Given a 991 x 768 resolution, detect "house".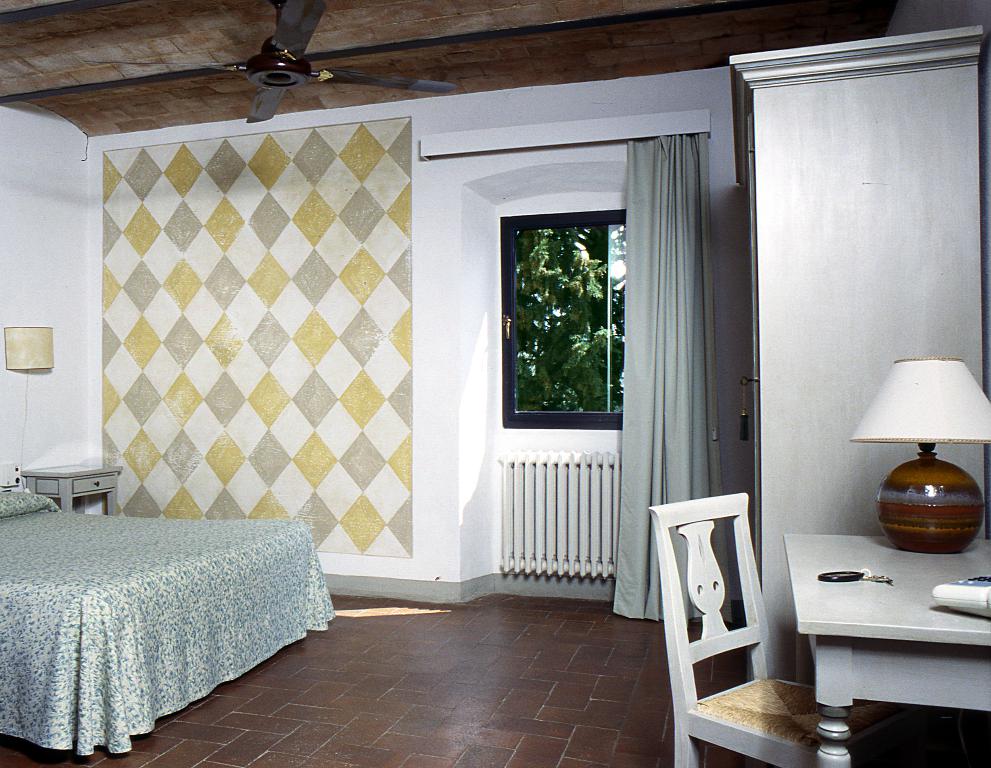
bbox=(0, 0, 990, 767).
